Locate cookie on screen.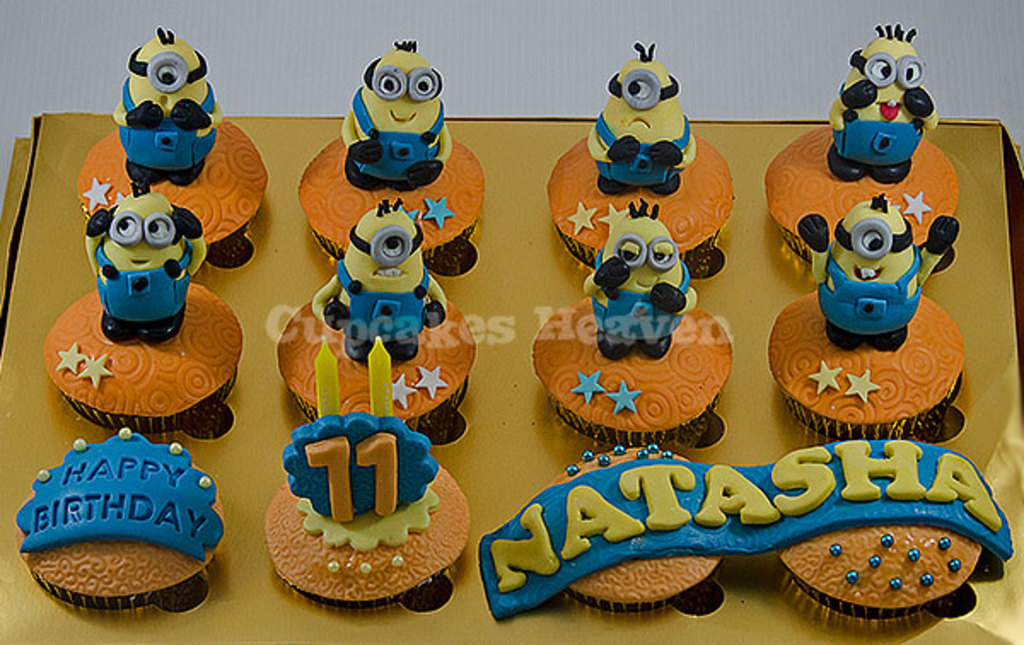
On screen at (770, 191, 973, 440).
